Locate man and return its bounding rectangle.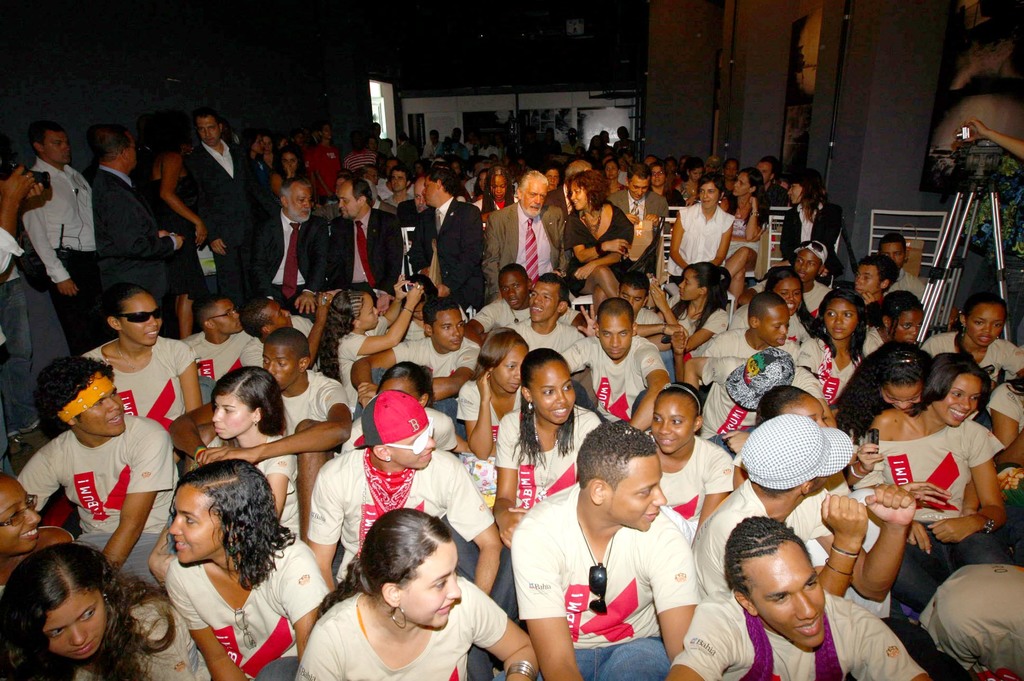
l=609, t=163, r=666, b=273.
